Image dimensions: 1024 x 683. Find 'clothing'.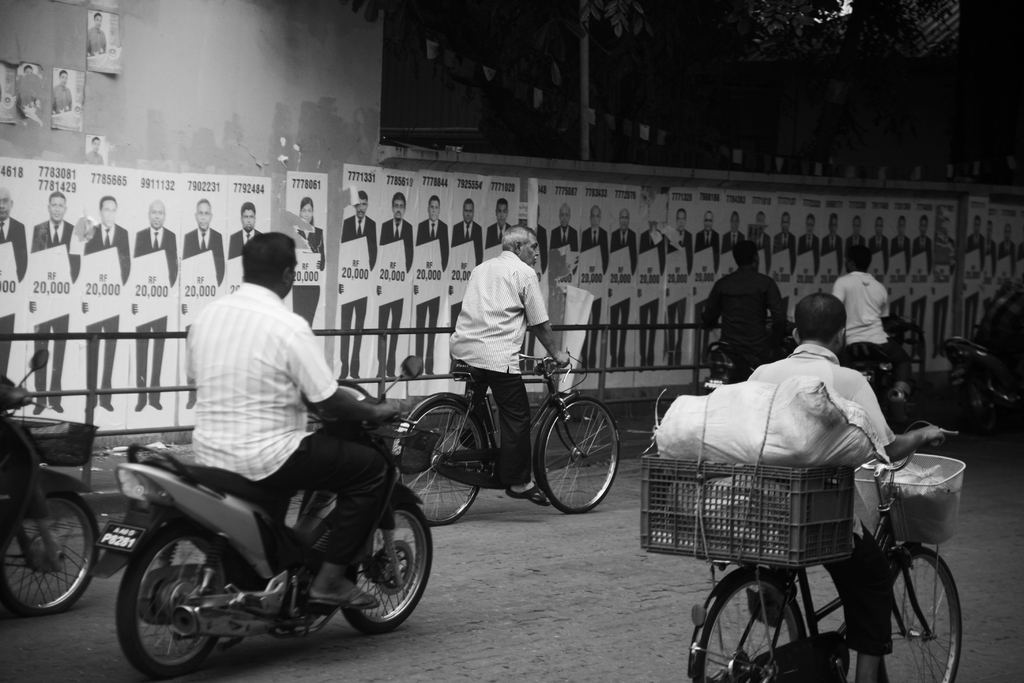
[x1=381, y1=218, x2=413, y2=370].
